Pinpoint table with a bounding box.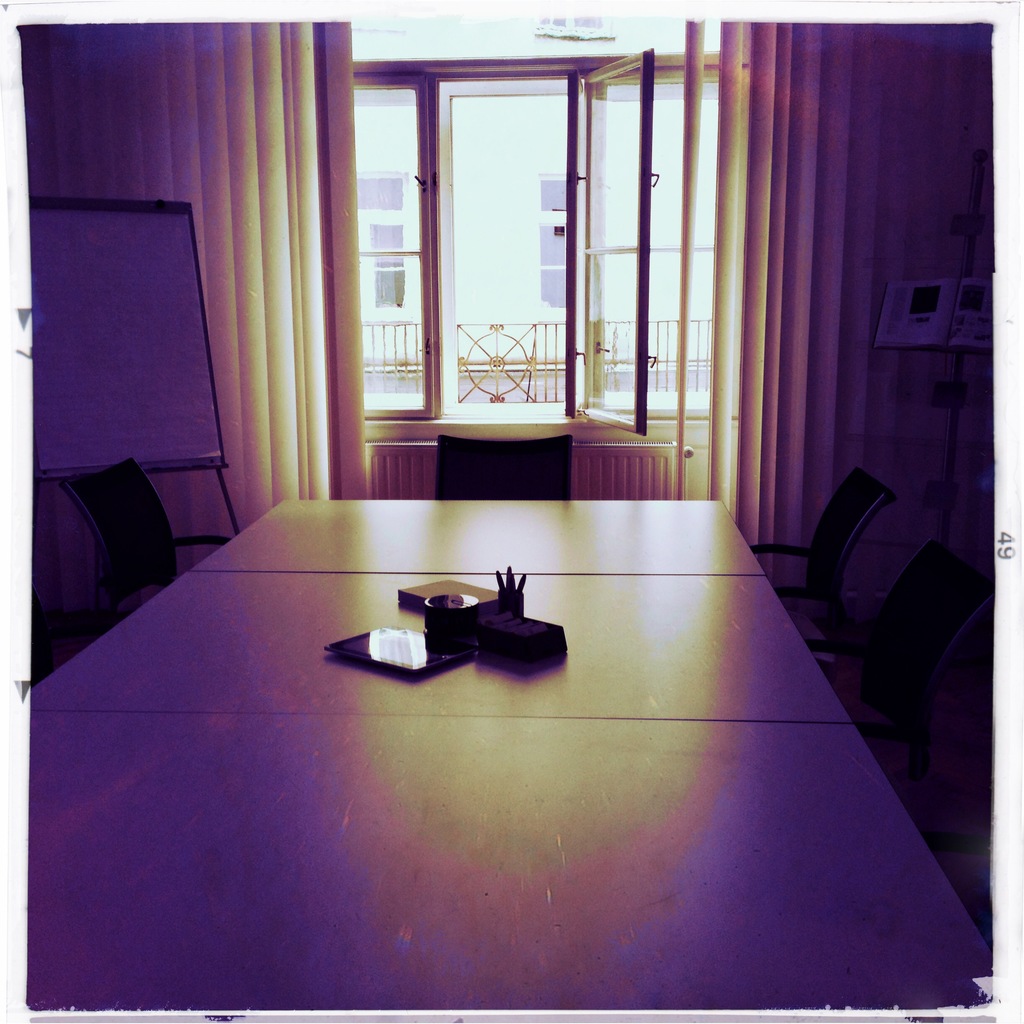
[x1=35, y1=484, x2=929, y2=1011].
